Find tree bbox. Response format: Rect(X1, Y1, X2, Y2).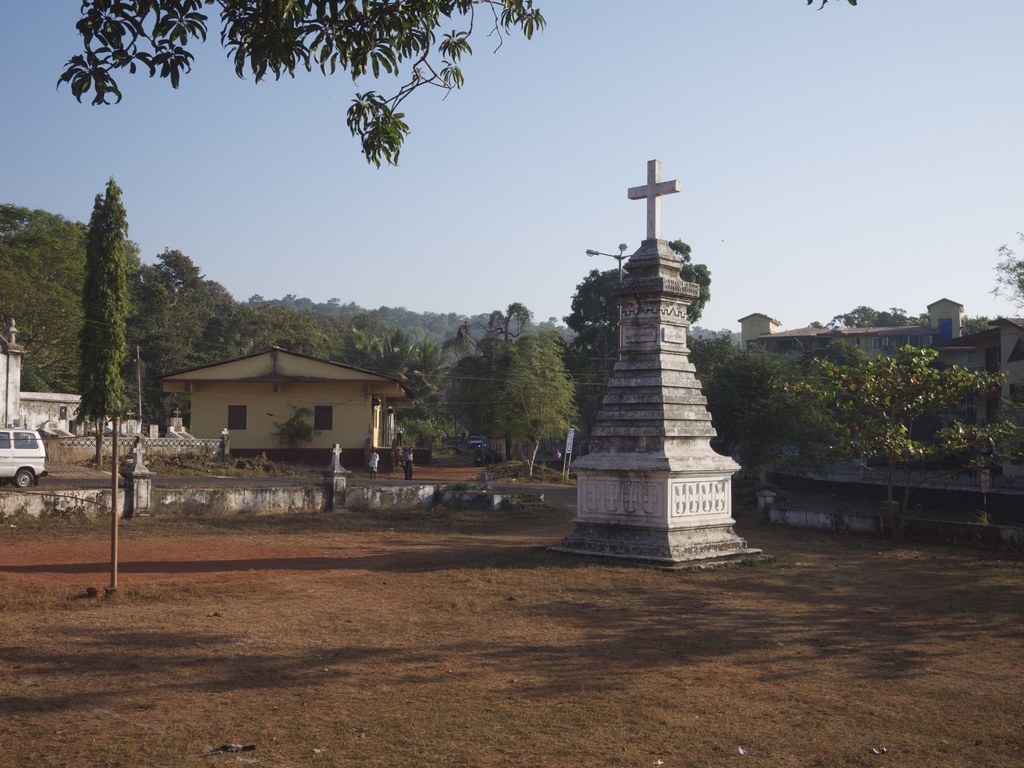
Rect(396, 408, 467, 450).
